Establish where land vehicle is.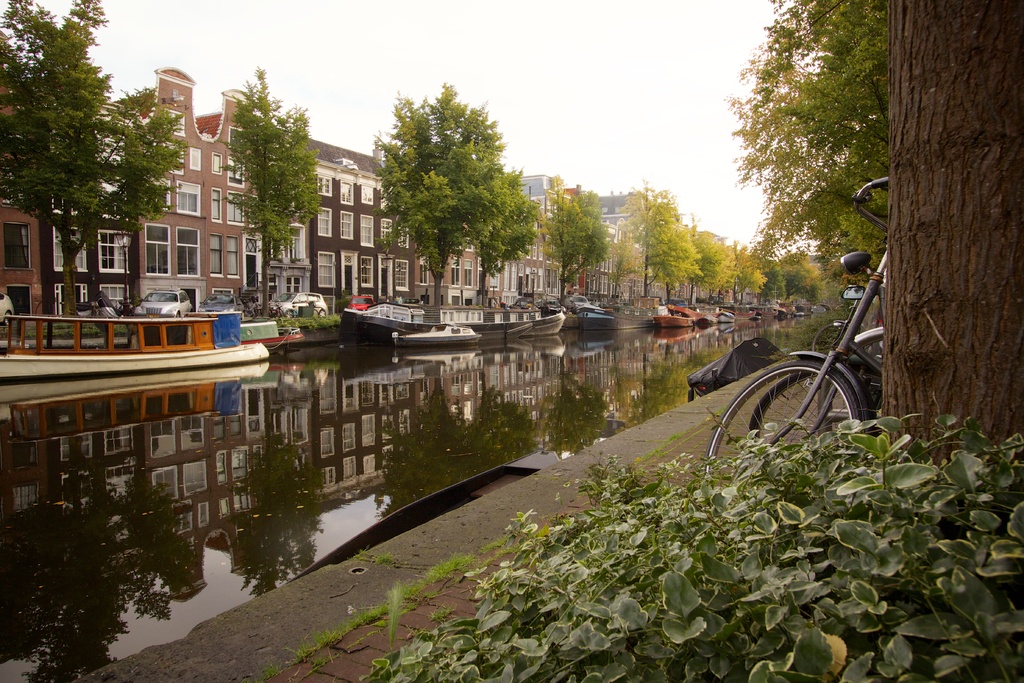
Established at (752, 325, 890, 437).
